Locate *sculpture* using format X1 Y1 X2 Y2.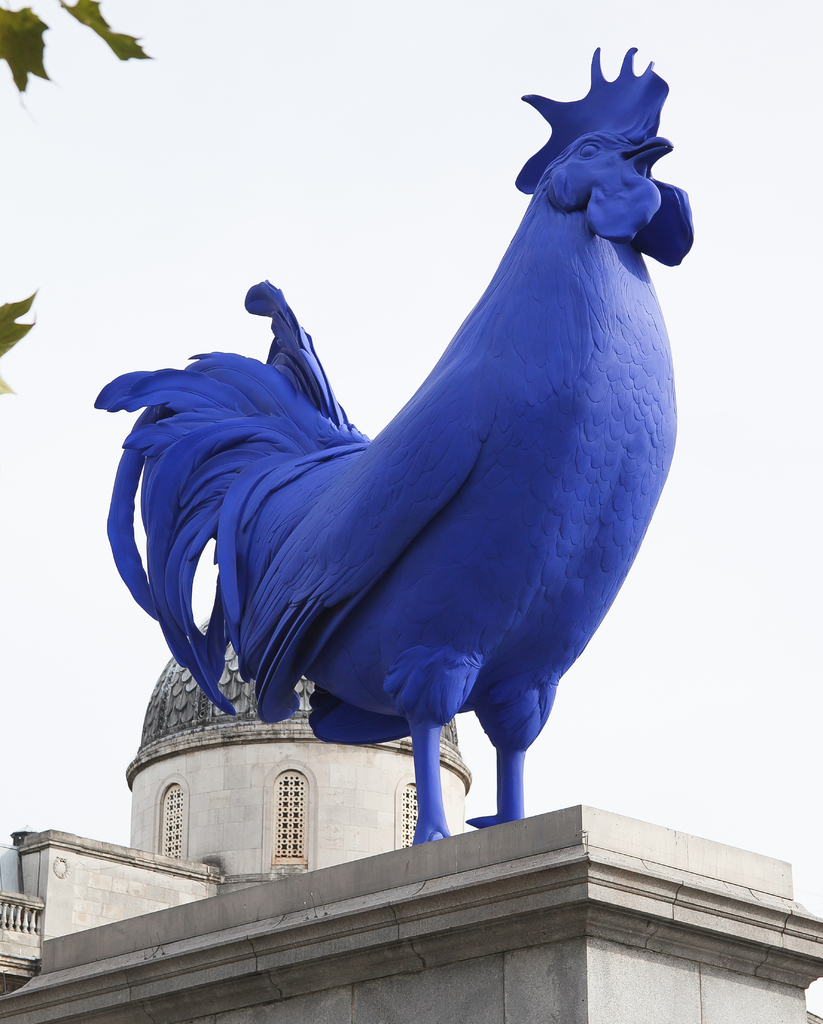
99 120 701 902.
